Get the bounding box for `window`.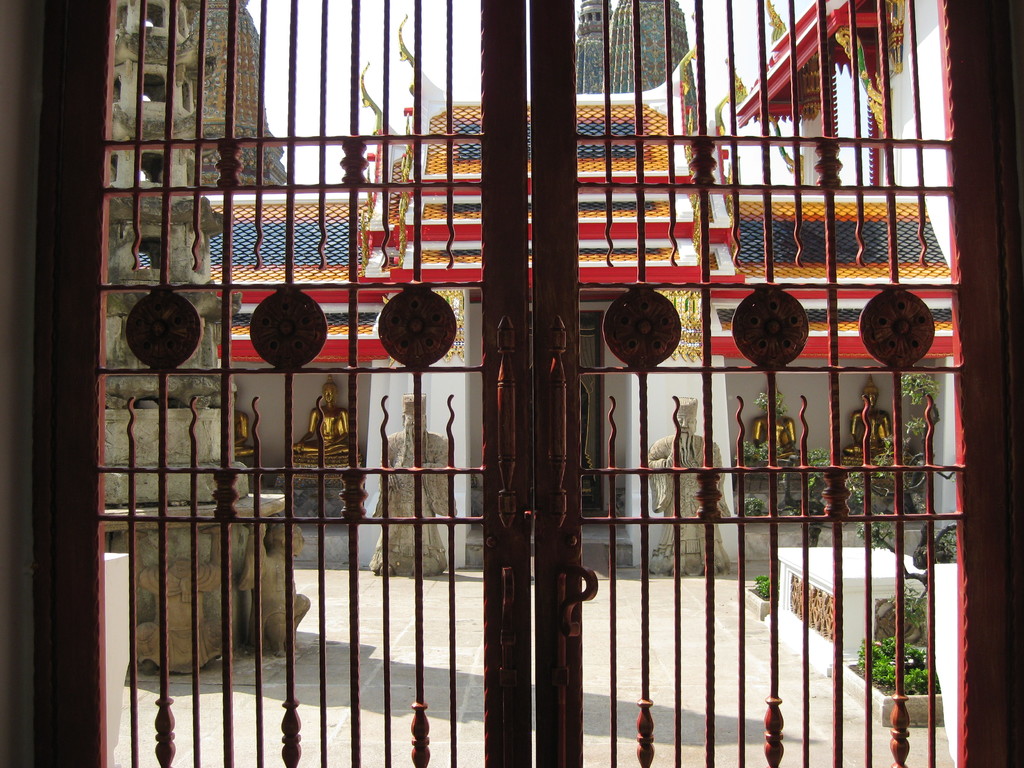
(x1=115, y1=6, x2=128, y2=35).
